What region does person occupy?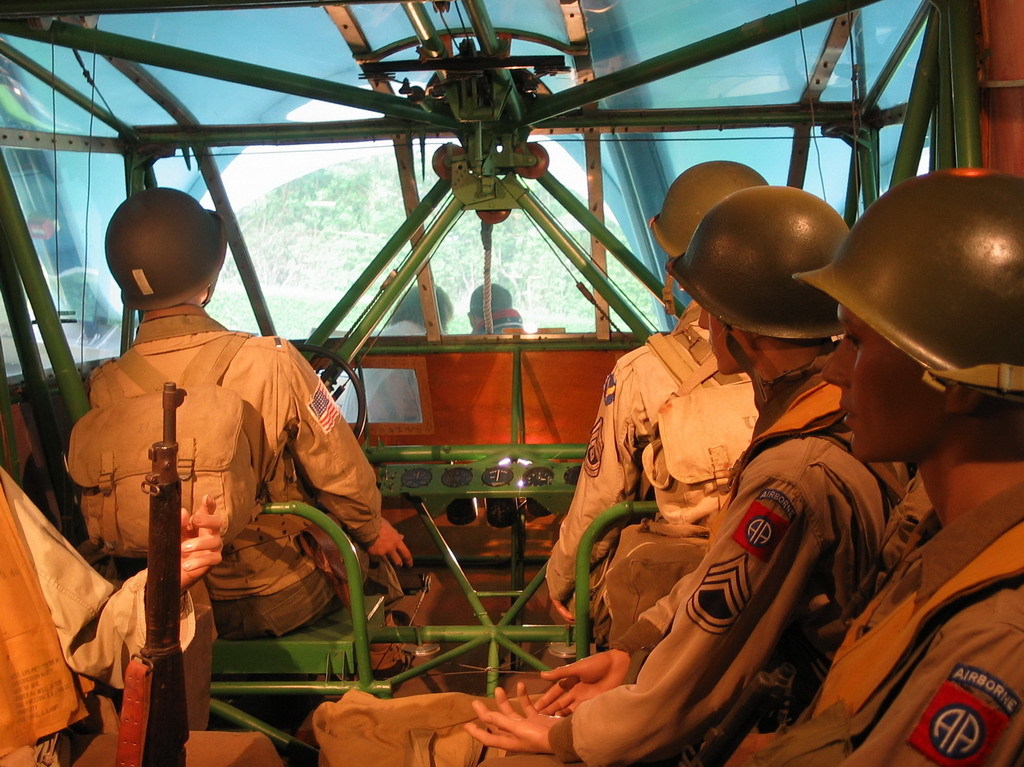
<region>715, 161, 1023, 766</region>.
